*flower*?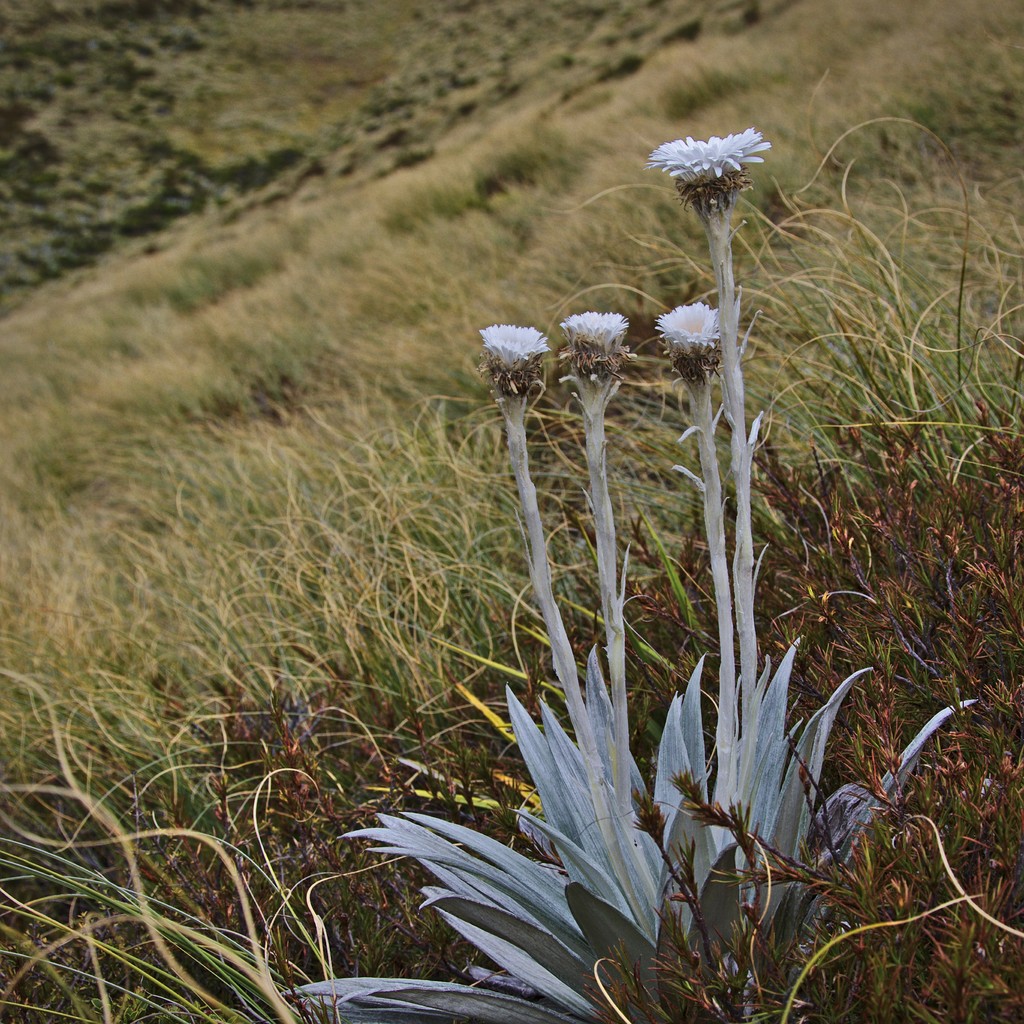
box=[648, 107, 789, 209]
